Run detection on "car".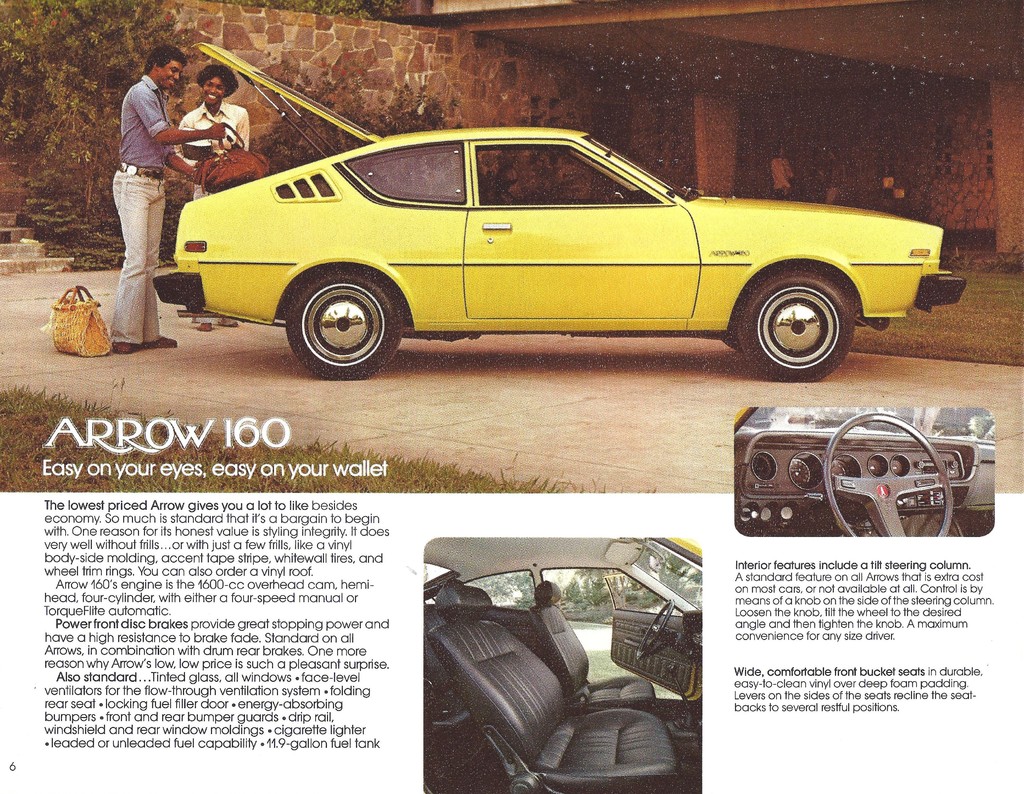
Result: {"x1": 152, "y1": 41, "x2": 968, "y2": 380}.
